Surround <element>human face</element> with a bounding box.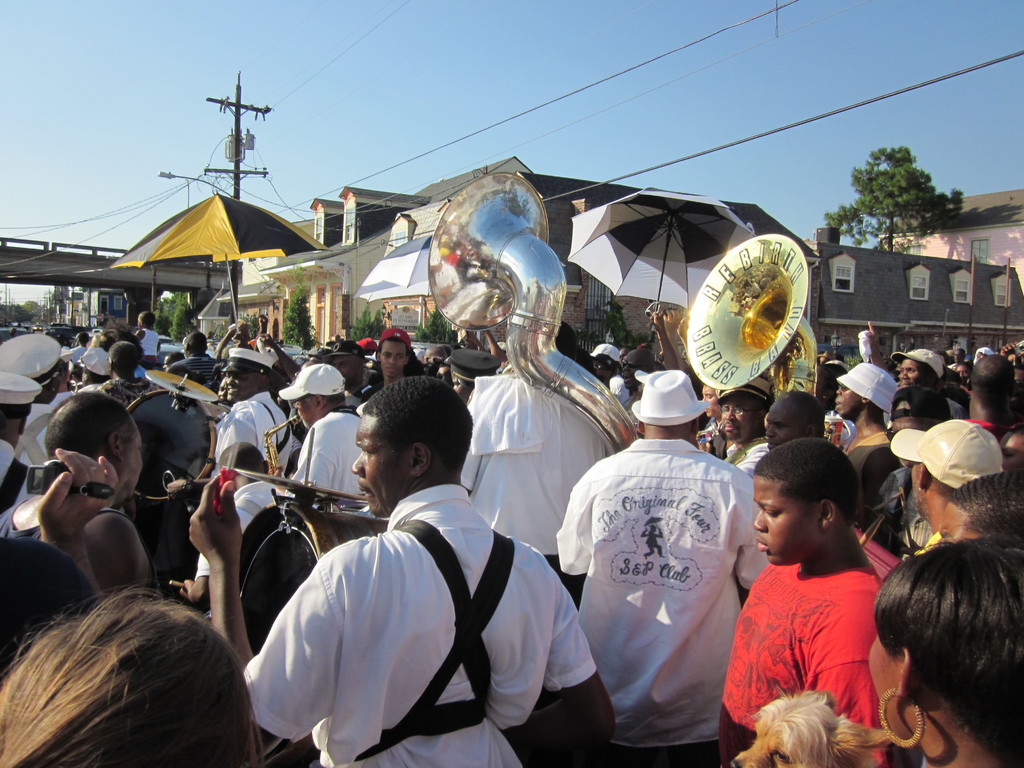
x1=755 y1=479 x2=814 y2=564.
